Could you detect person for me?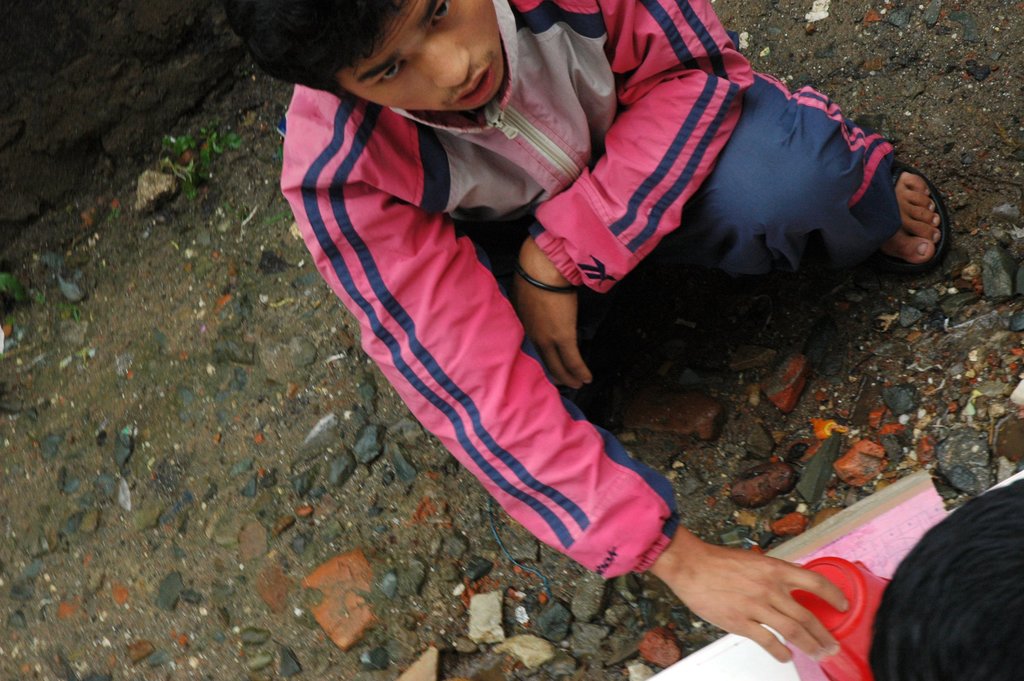
Detection result: (x1=212, y1=0, x2=948, y2=666).
